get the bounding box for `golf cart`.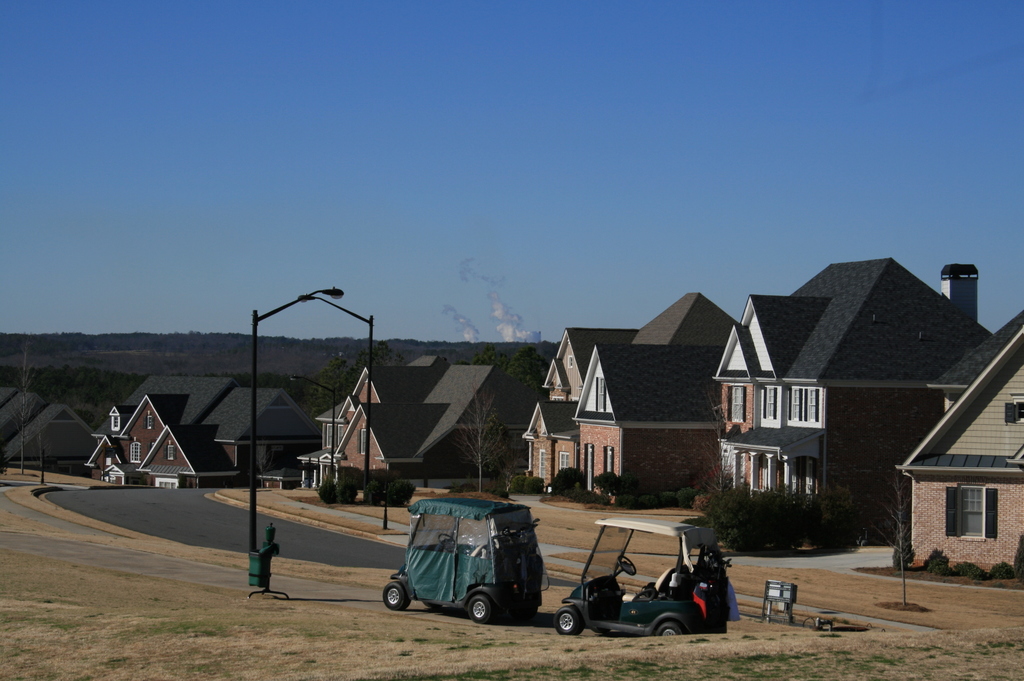
(left=552, top=513, right=729, bottom=638).
